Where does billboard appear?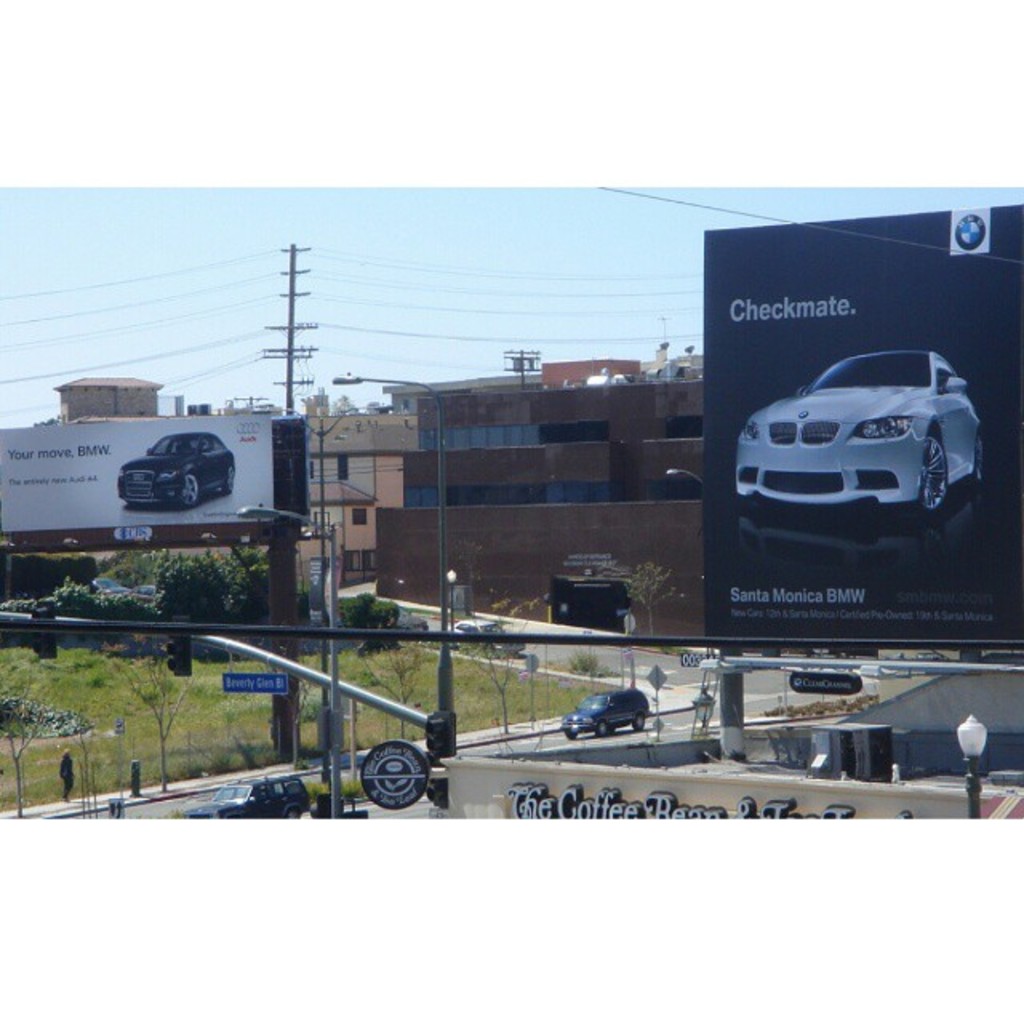
Appears at [662, 309, 1016, 683].
